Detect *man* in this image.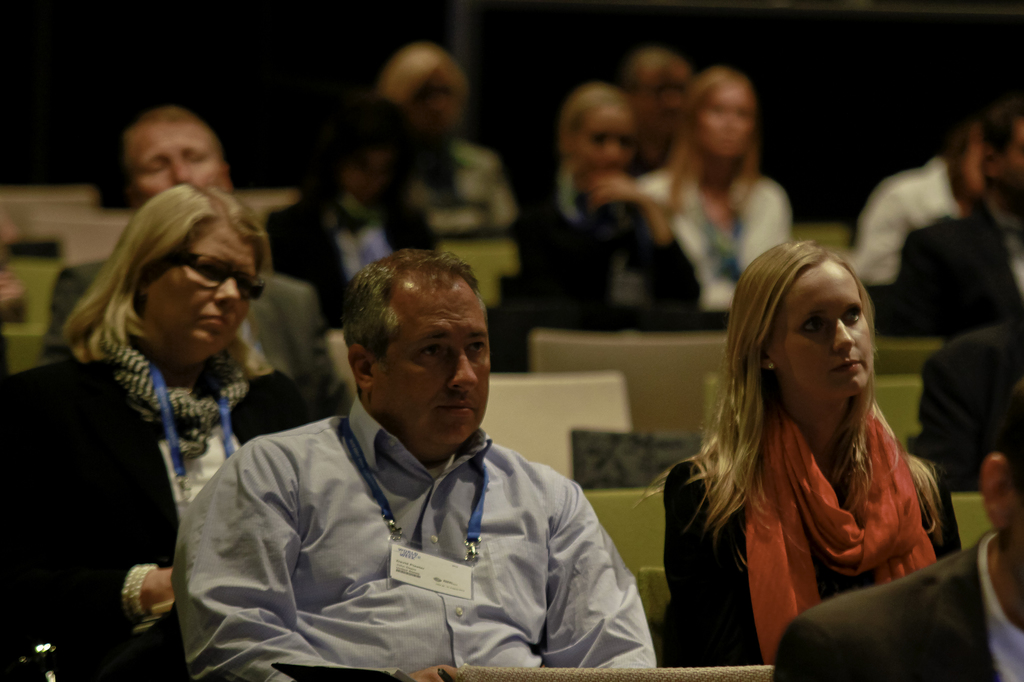
Detection: bbox=(167, 251, 658, 664).
